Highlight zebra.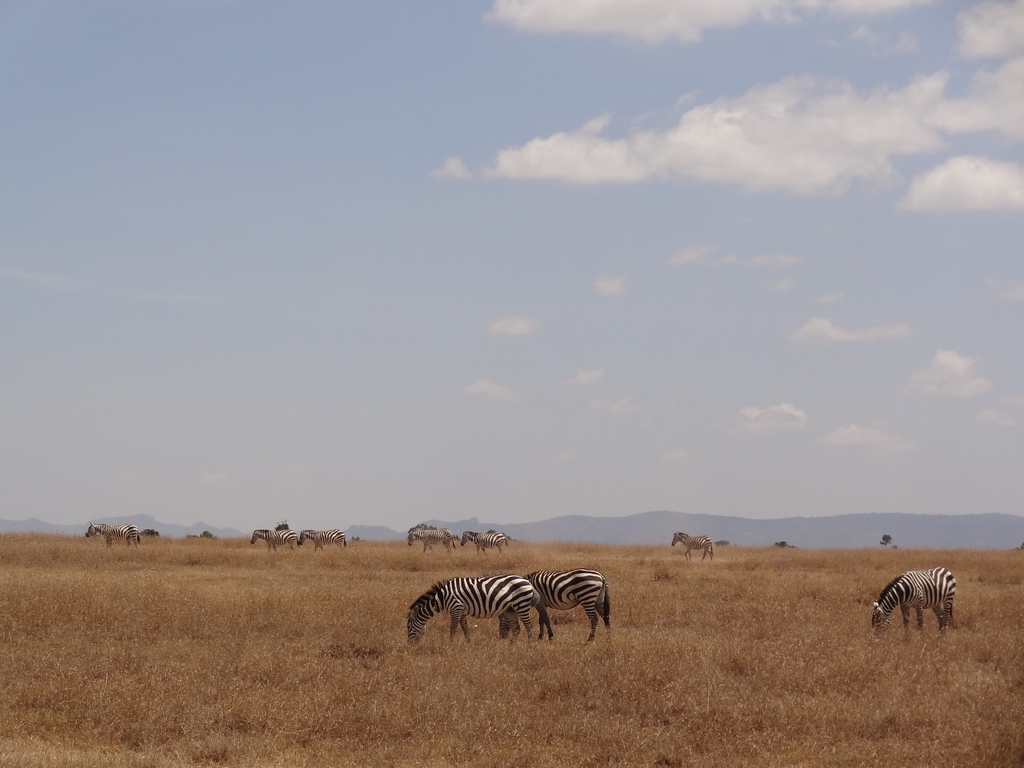
Highlighted region: [668,532,716,563].
